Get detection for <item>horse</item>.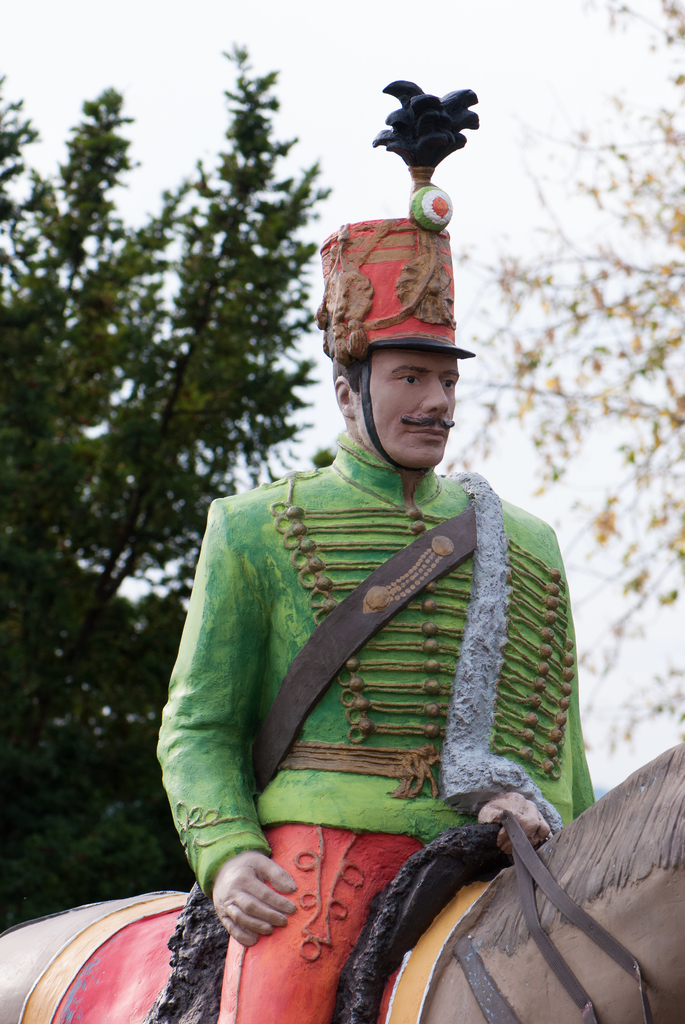
Detection: crop(0, 744, 684, 1021).
